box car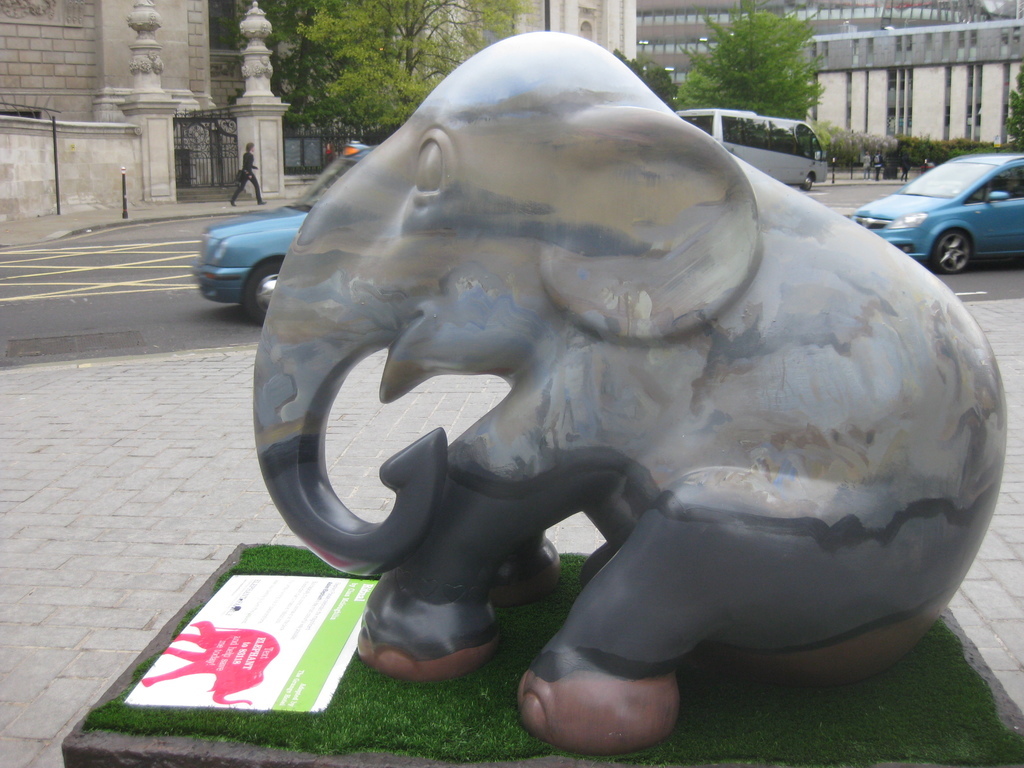
193 140 383 323
